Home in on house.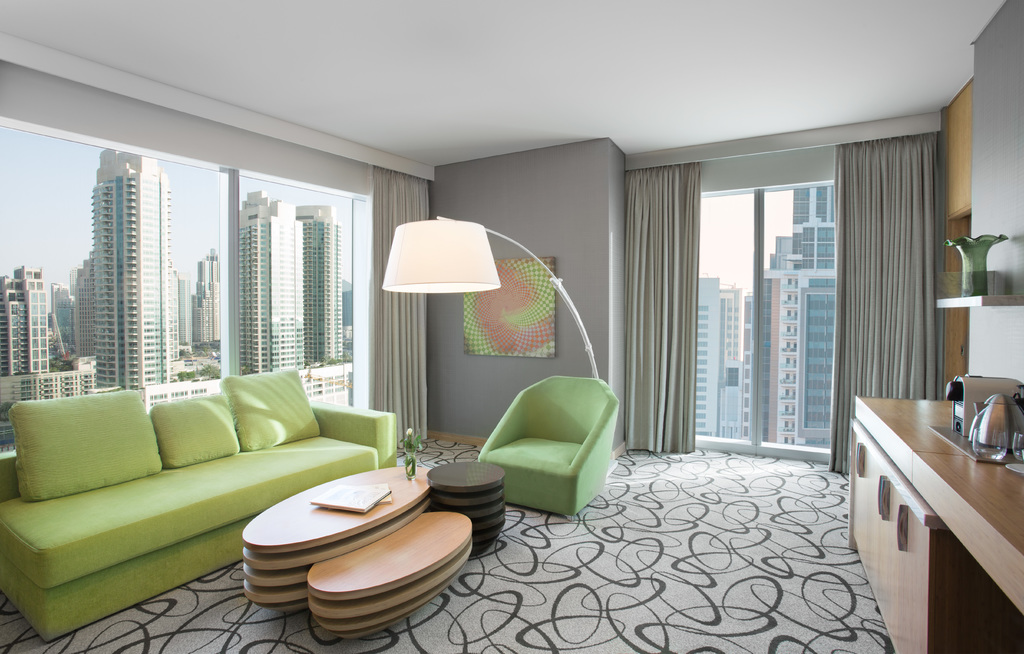
Homed in at [238,189,308,374].
